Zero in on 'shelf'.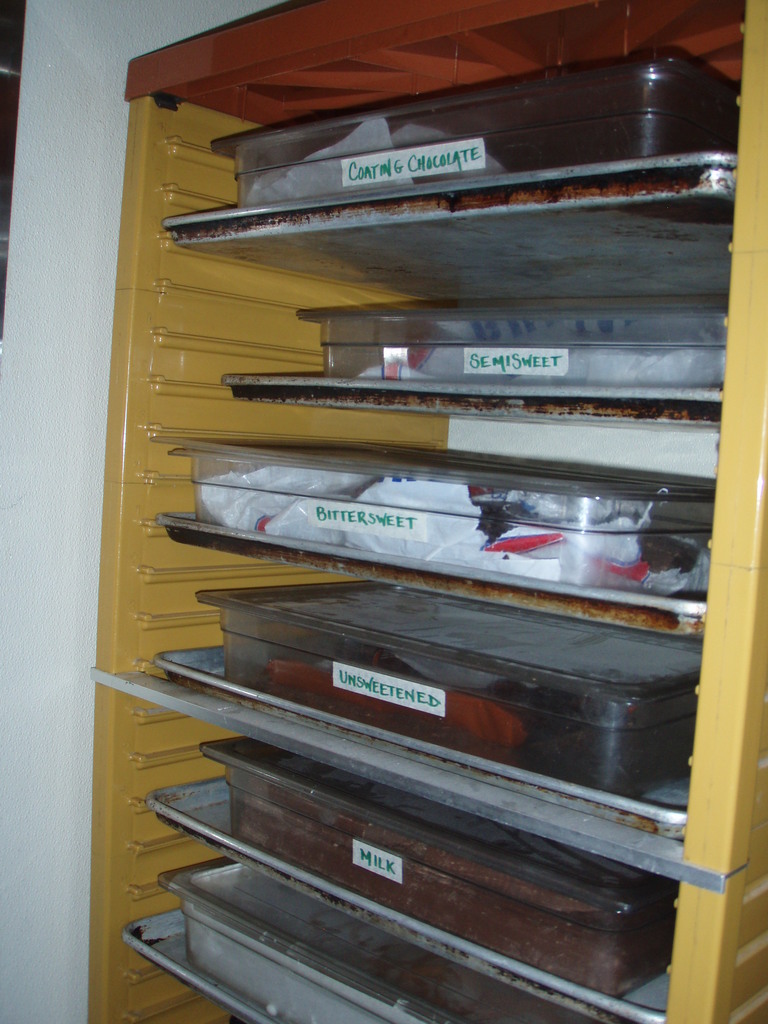
Zeroed in: <box>166,213,746,497</box>.
